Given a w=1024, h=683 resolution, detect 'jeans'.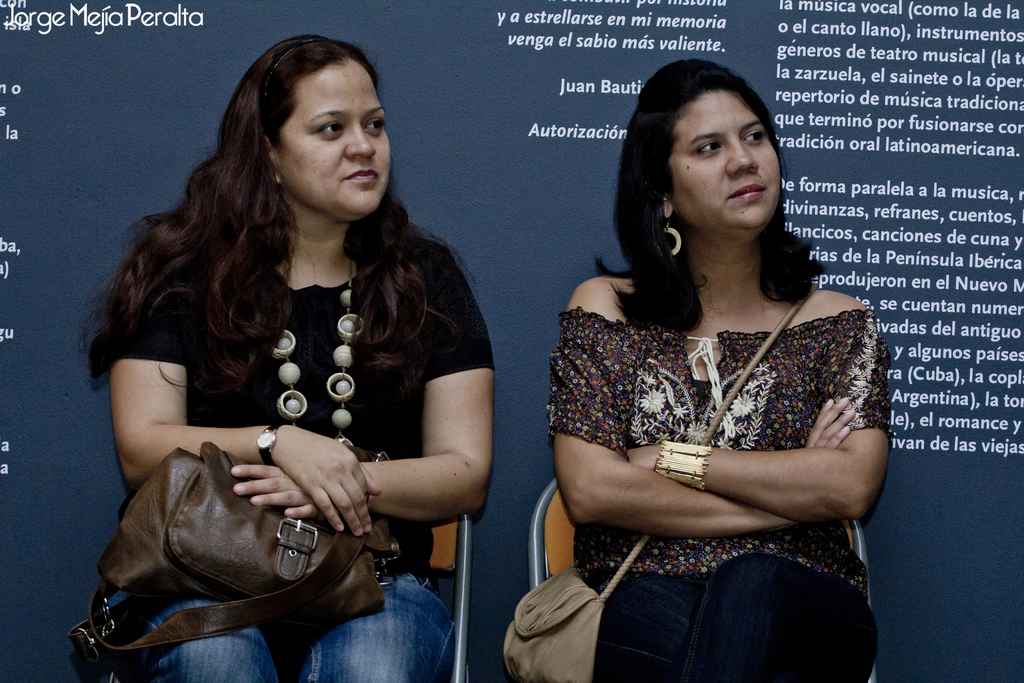
{"x1": 157, "y1": 577, "x2": 461, "y2": 682}.
